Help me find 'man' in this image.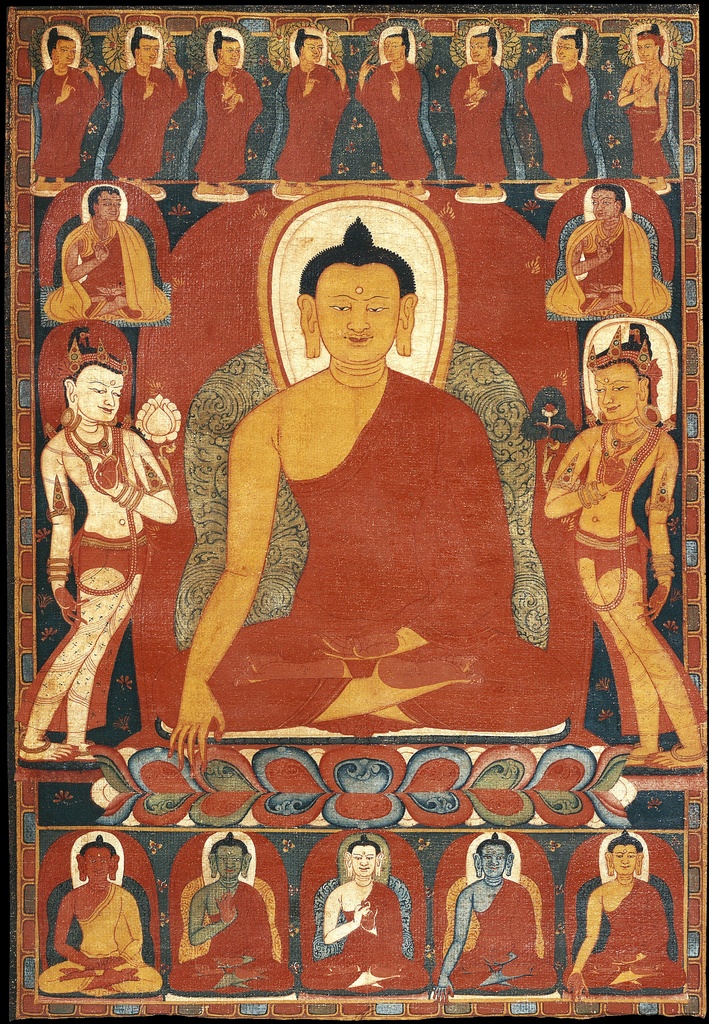
Found it: box=[357, 25, 426, 196].
